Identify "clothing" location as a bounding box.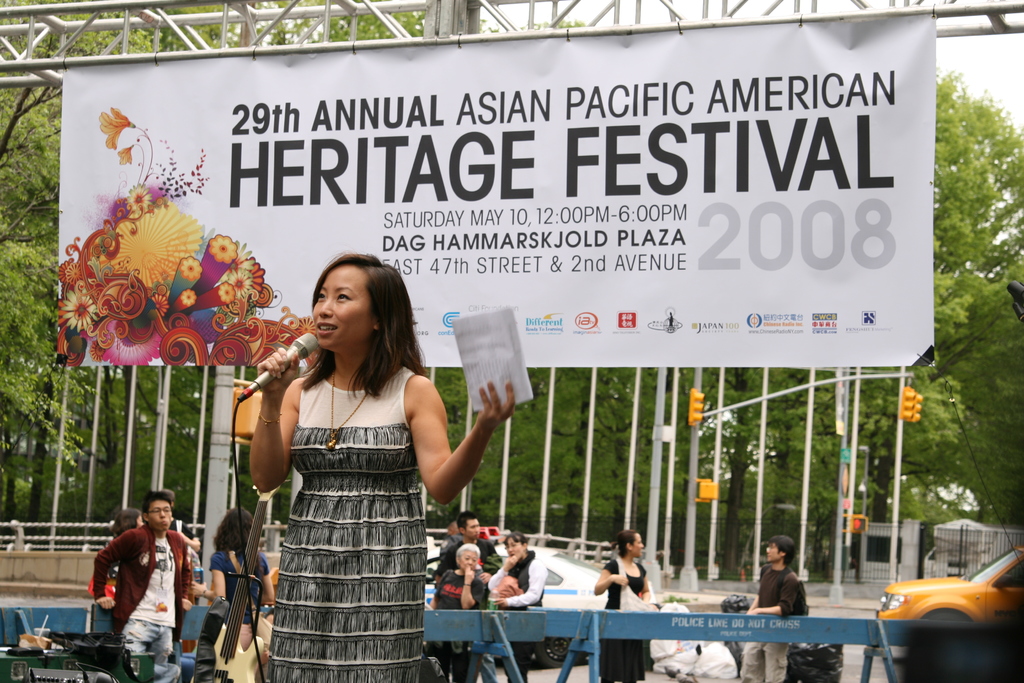
{"left": 439, "top": 529, "right": 506, "bottom": 574}.
